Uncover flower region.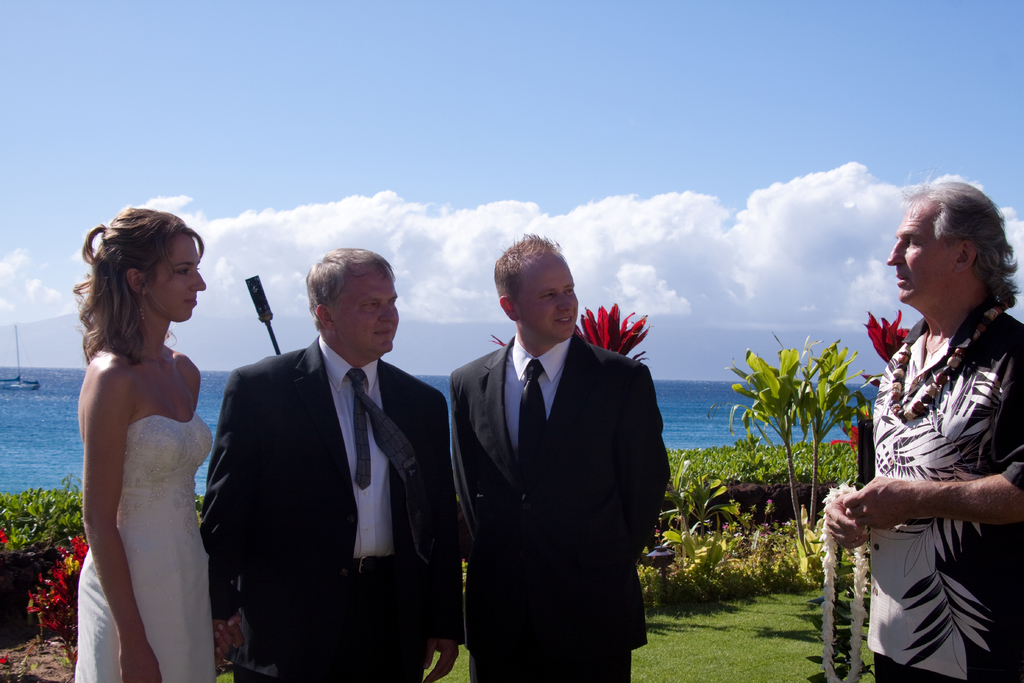
Uncovered: (x1=23, y1=531, x2=98, y2=655).
